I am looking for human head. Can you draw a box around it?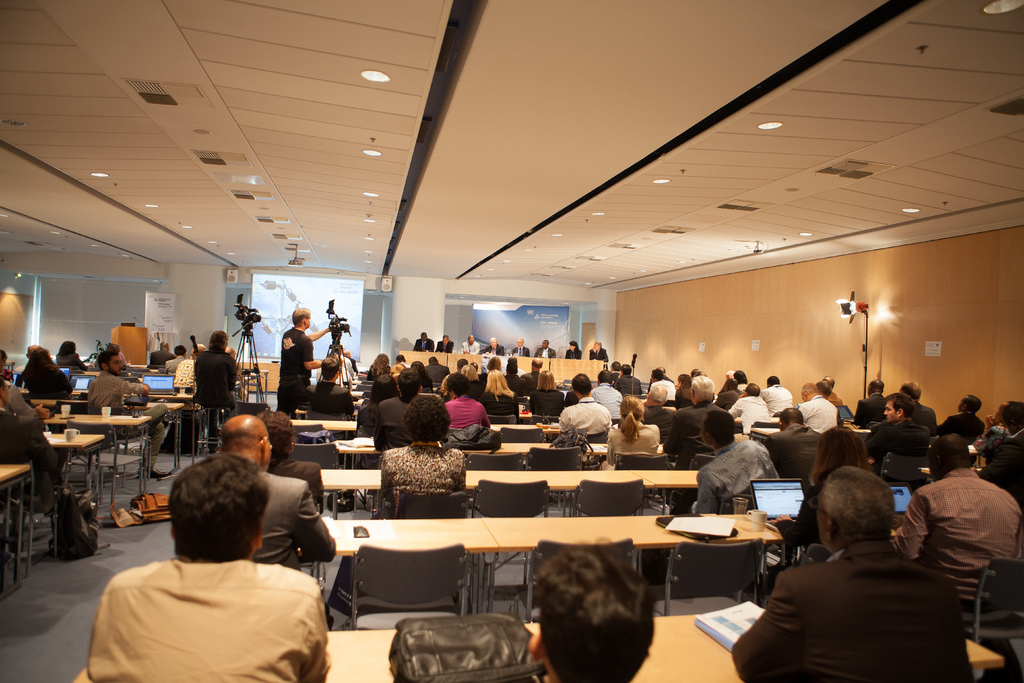
Sure, the bounding box is bbox=[506, 354, 518, 375].
